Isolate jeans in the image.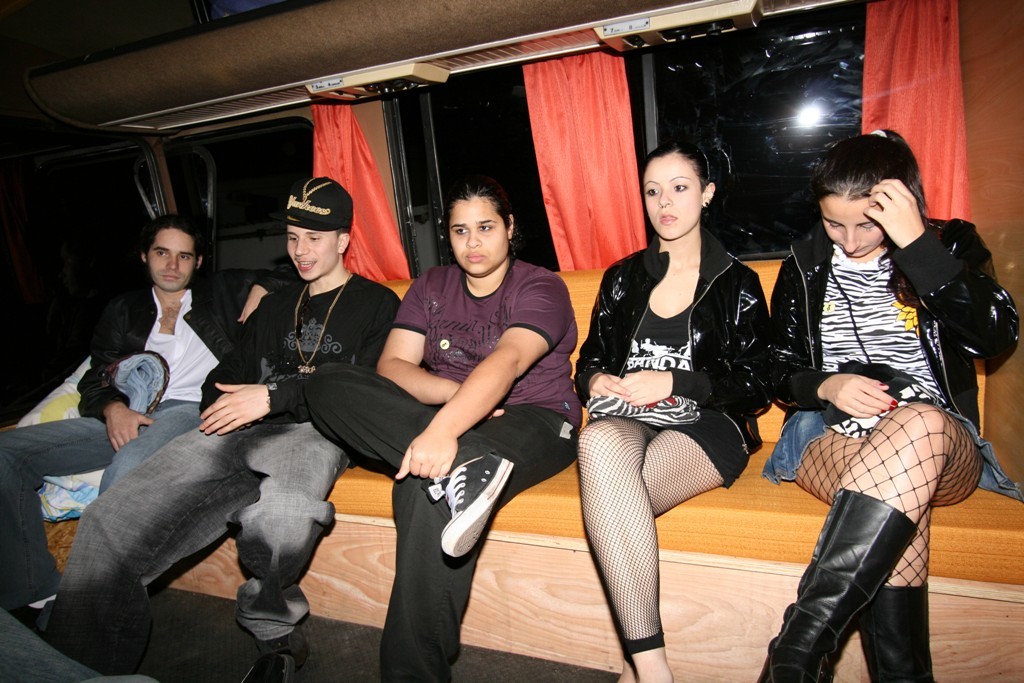
Isolated region: left=0, top=401, right=211, bottom=613.
